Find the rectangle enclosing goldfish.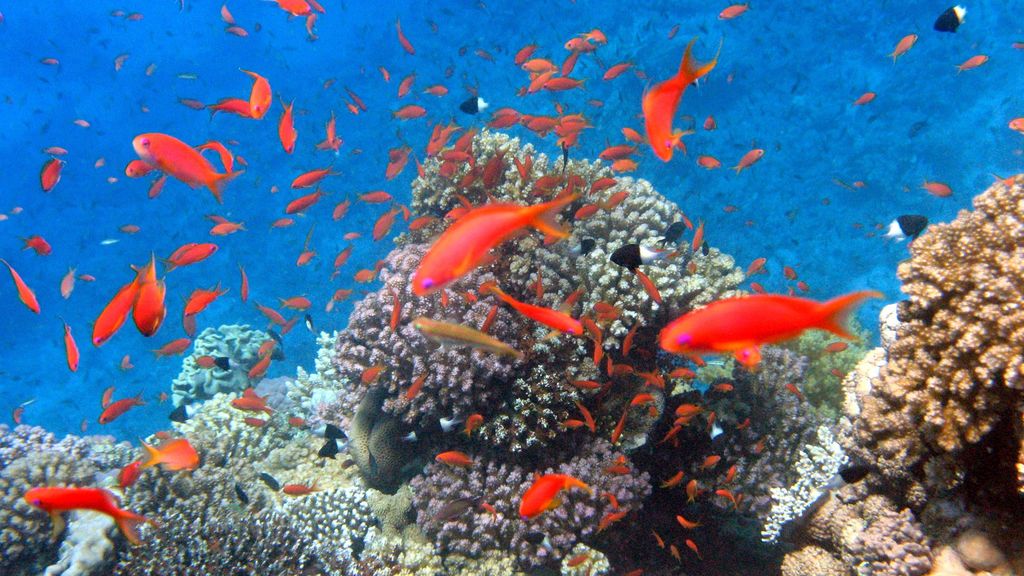
(372, 201, 404, 243).
